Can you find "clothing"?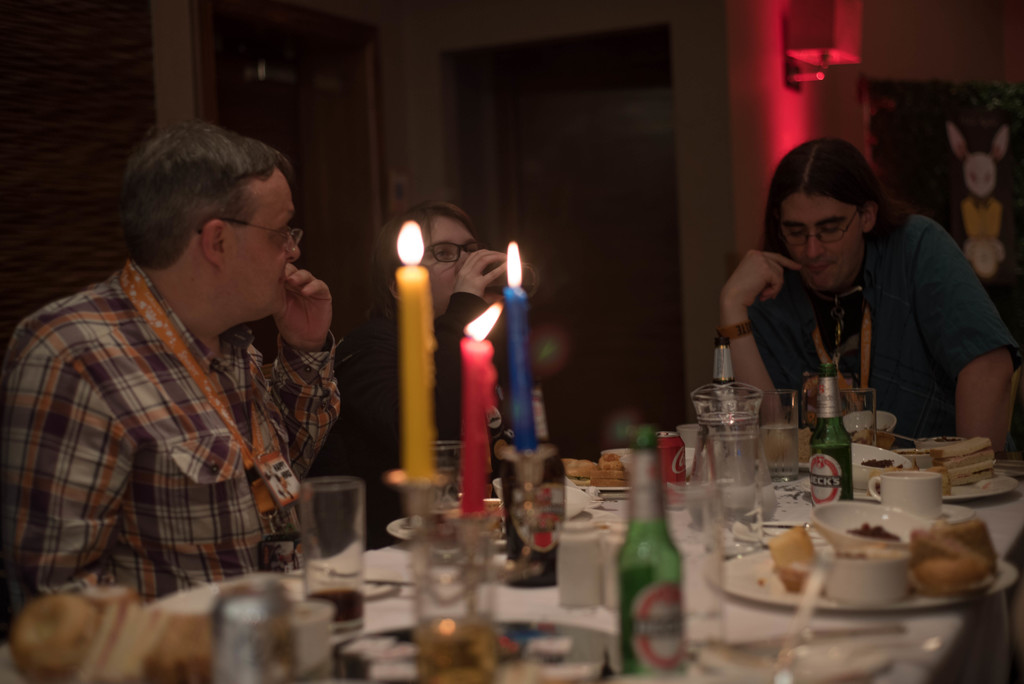
Yes, bounding box: box(743, 219, 1020, 455).
